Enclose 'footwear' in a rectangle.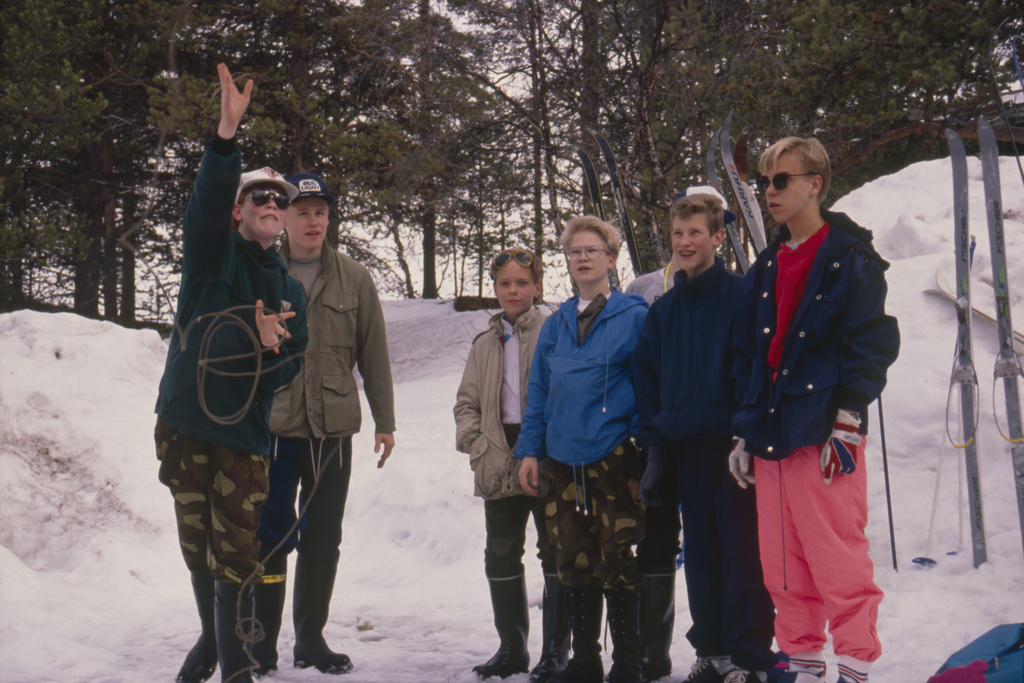
(474,564,524,679).
